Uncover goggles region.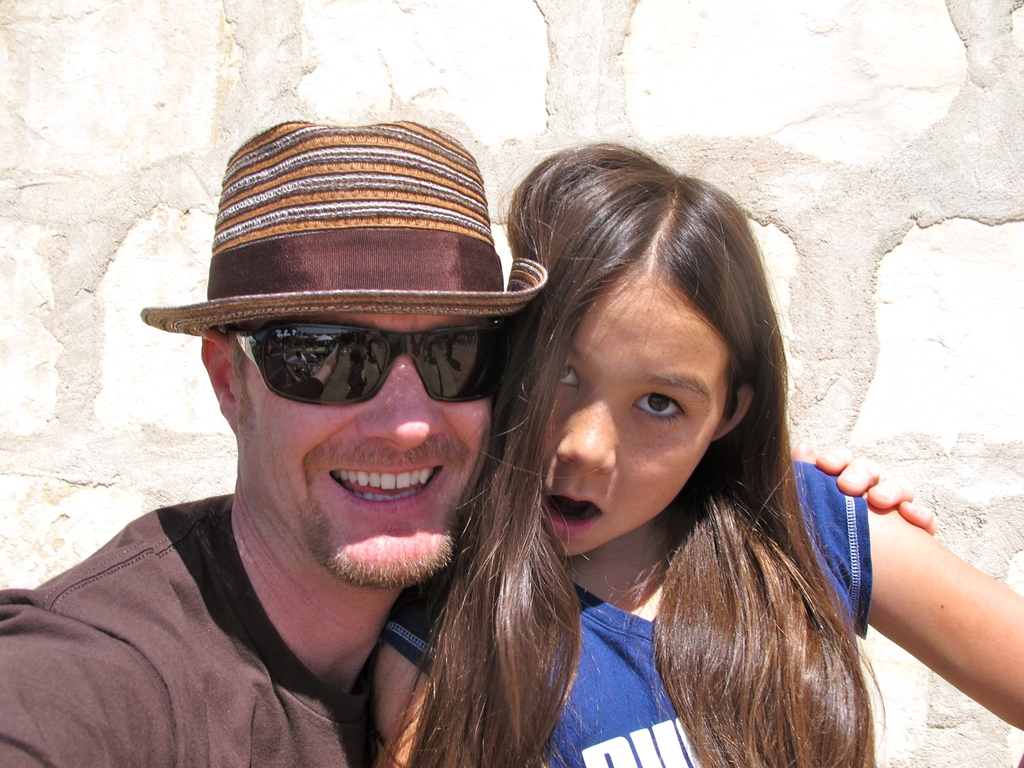
Uncovered: (241,289,507,427).
